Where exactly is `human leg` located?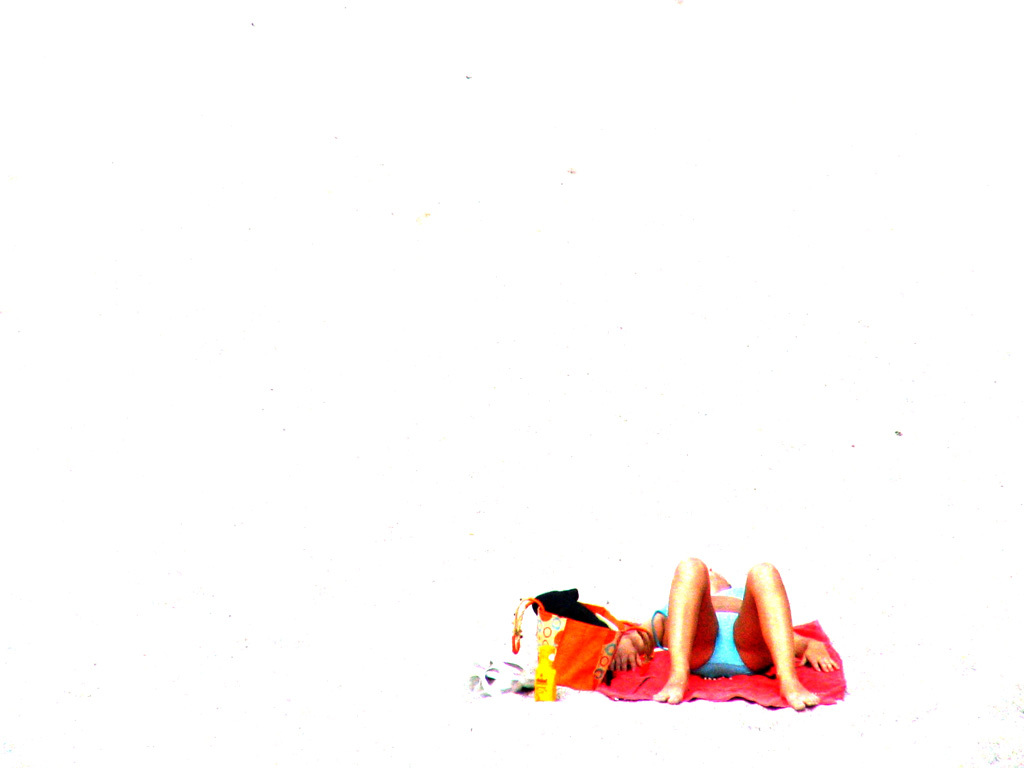
Its bounding box is bbox=[653, 558, 714, 705].
